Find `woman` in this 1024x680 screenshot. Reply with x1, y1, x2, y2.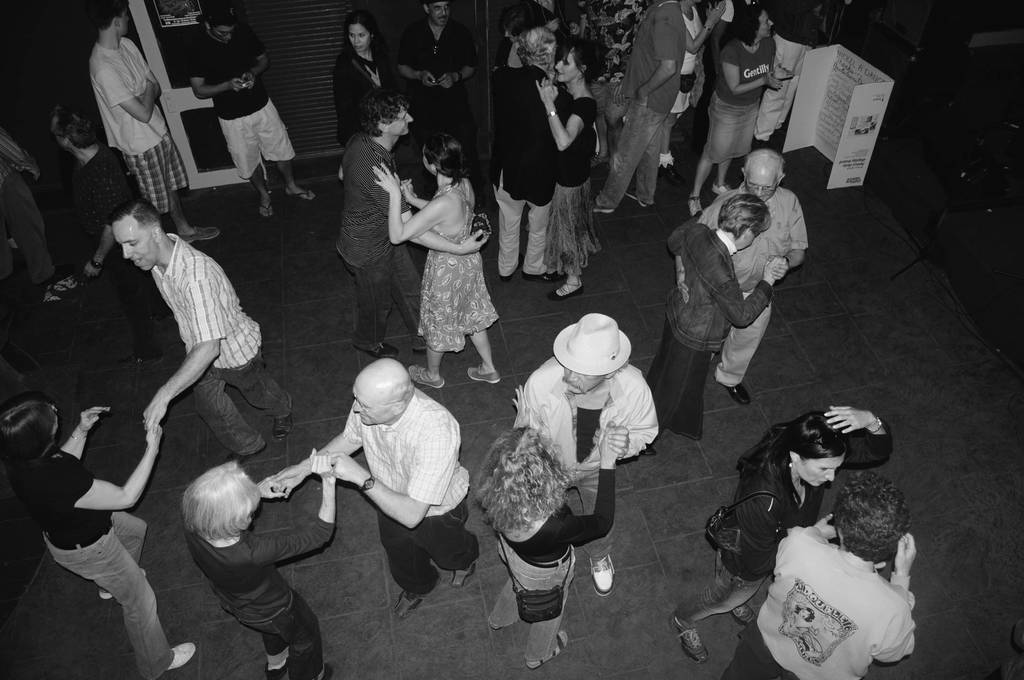
371, 128, 501, 387.
